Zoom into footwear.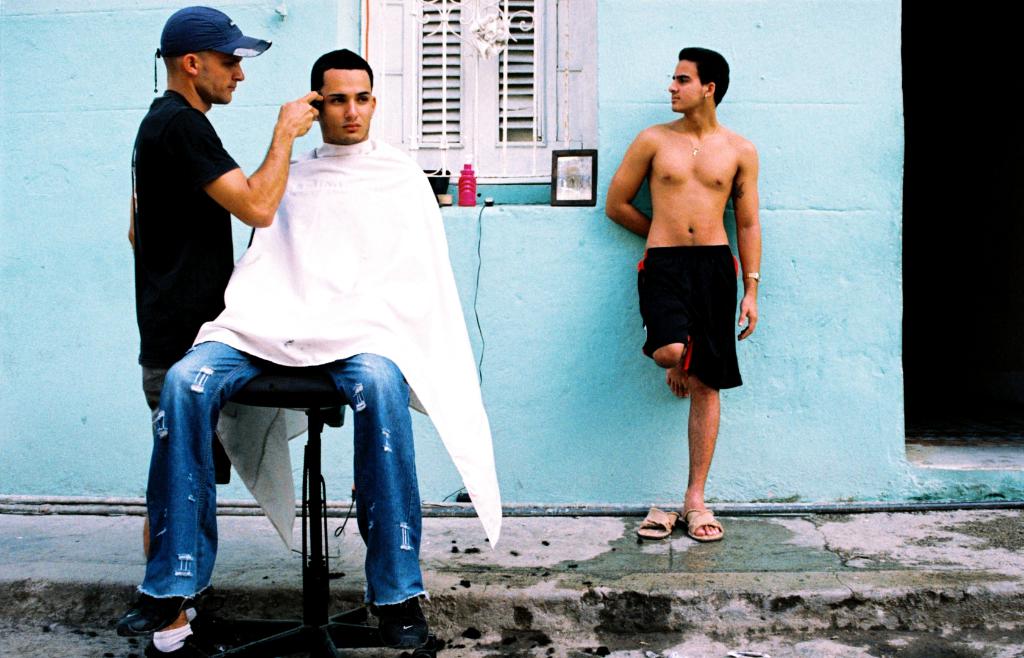
Zoom target: rect(139, 629, 230, 657).
